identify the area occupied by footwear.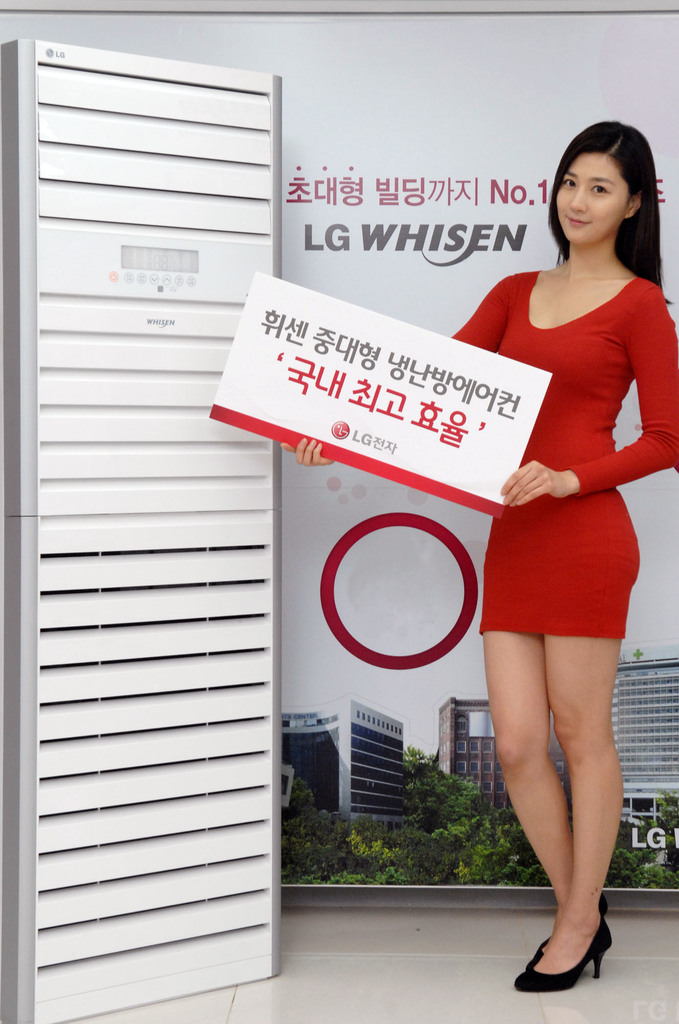
Area: bbox=[512, 919, 612, 988].
